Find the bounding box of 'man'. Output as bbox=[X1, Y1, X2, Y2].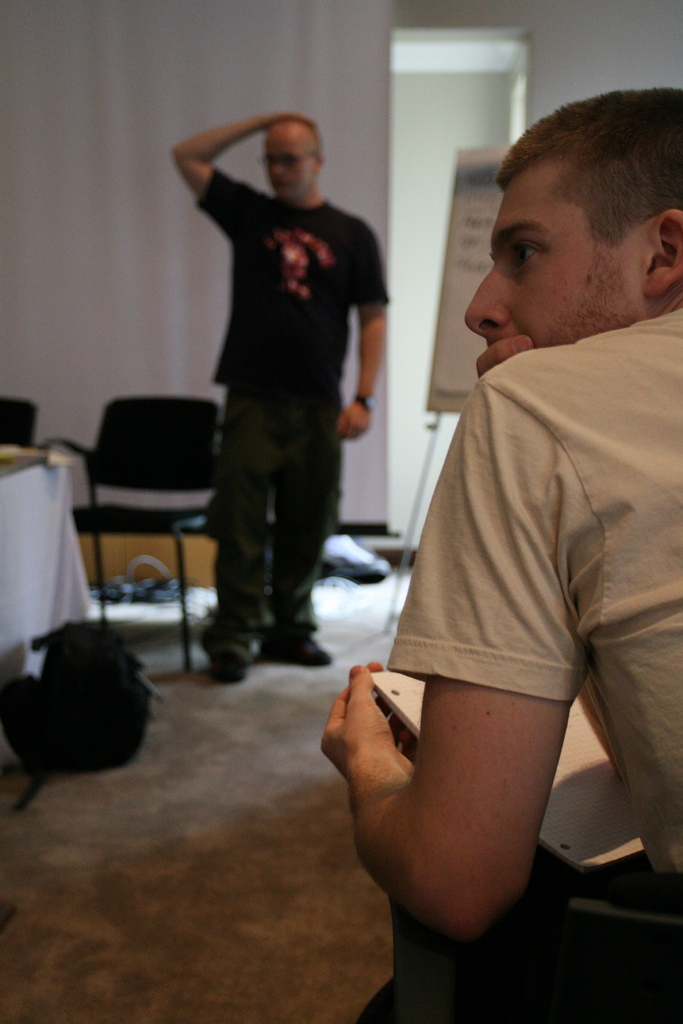
bbox=[164, 111, 395, 690].
